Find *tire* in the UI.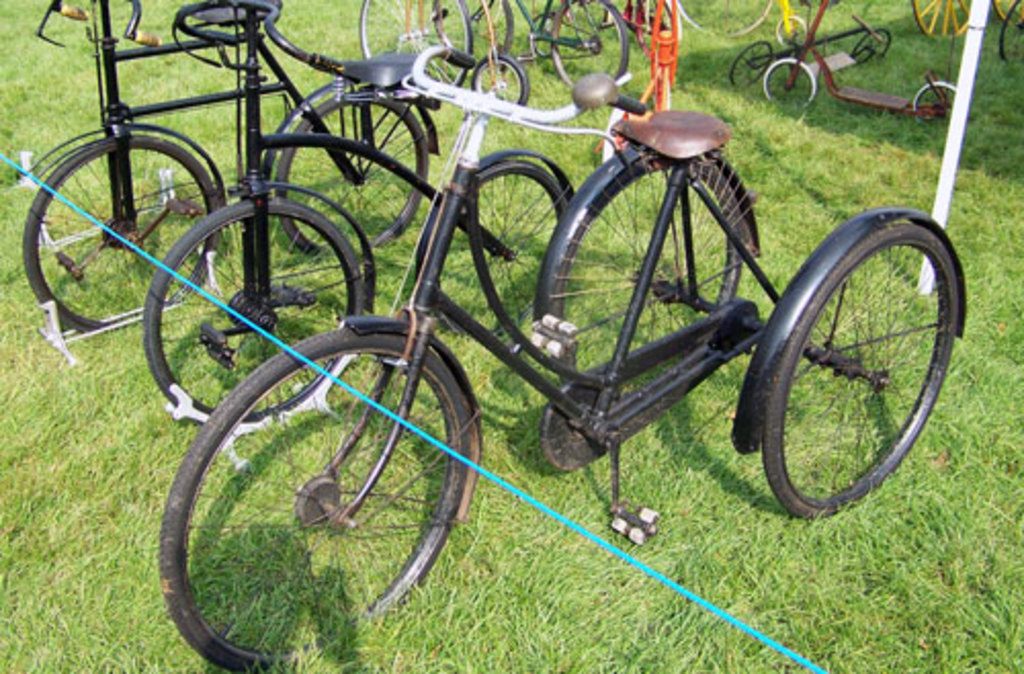
UI element at locate(727, 41, 776, 88).
